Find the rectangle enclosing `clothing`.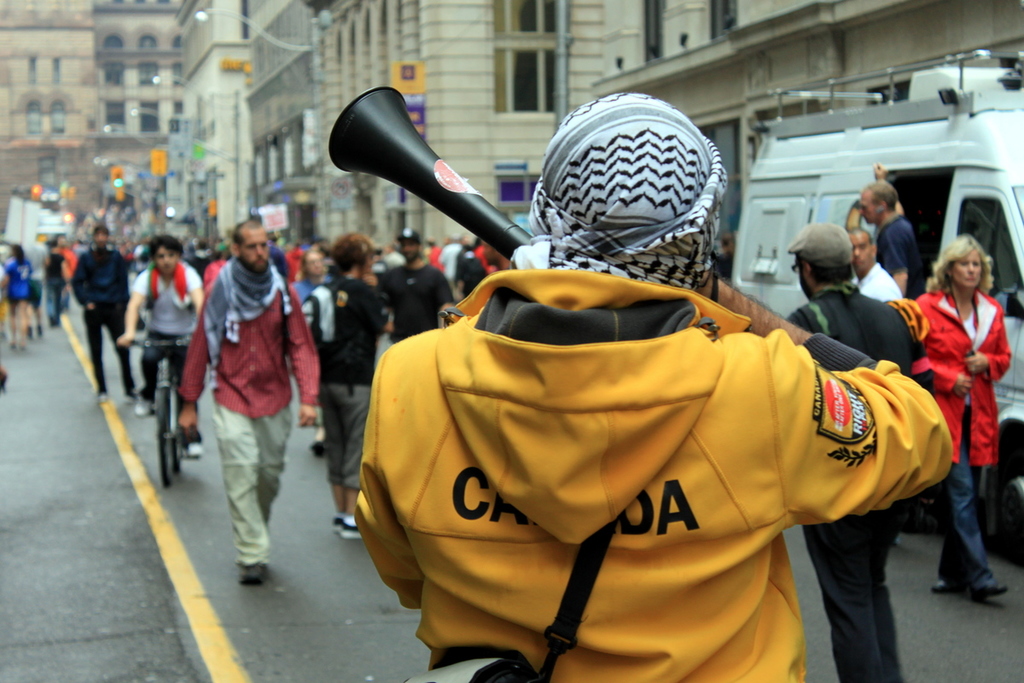
select_region(38, 247, 68, 316).
